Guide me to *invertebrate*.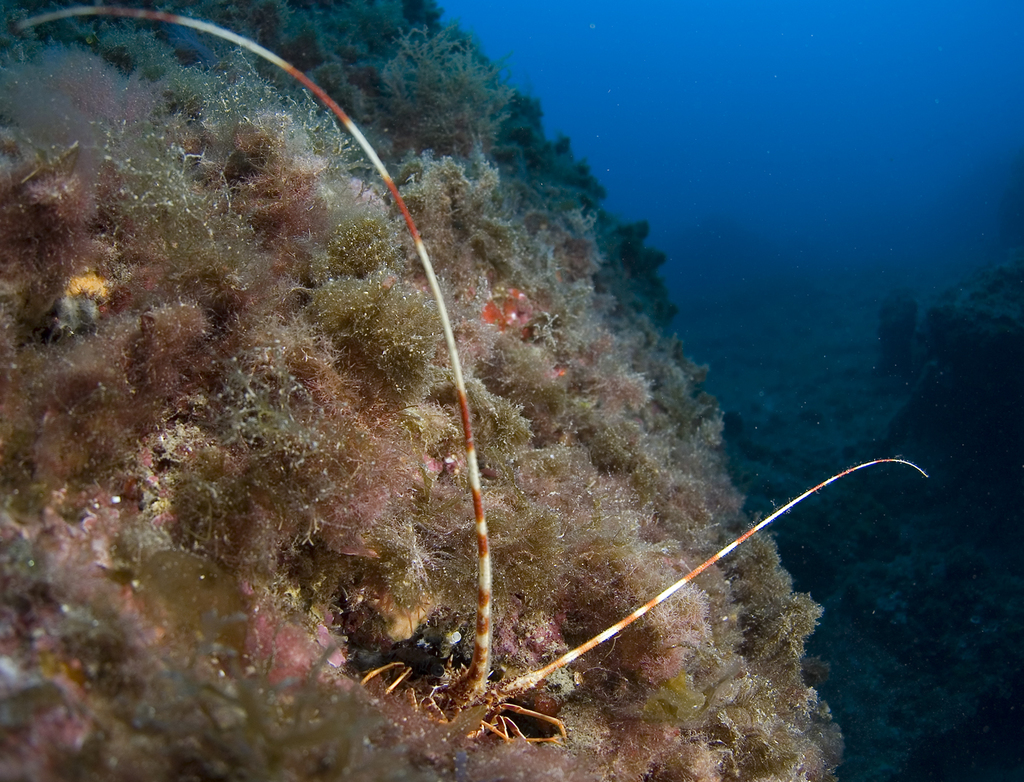
Guidance: <box>2,6,931,749</box>.
